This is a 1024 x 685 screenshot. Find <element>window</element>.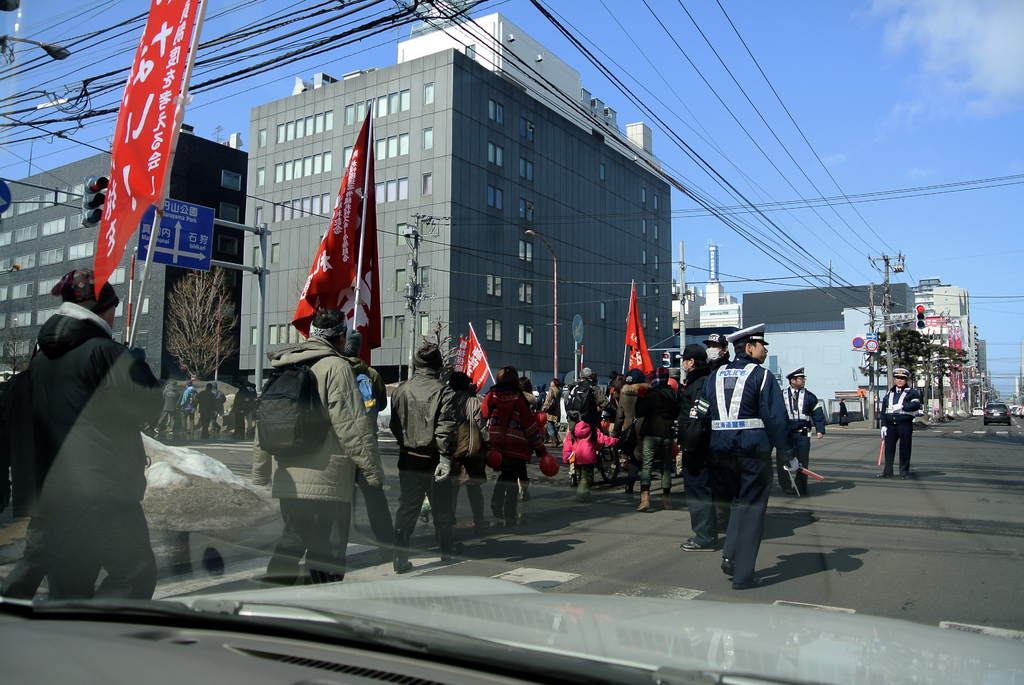
Bounding box: {"x1": 283, "y1": 159, "x2": 292, "y2": 182}.
